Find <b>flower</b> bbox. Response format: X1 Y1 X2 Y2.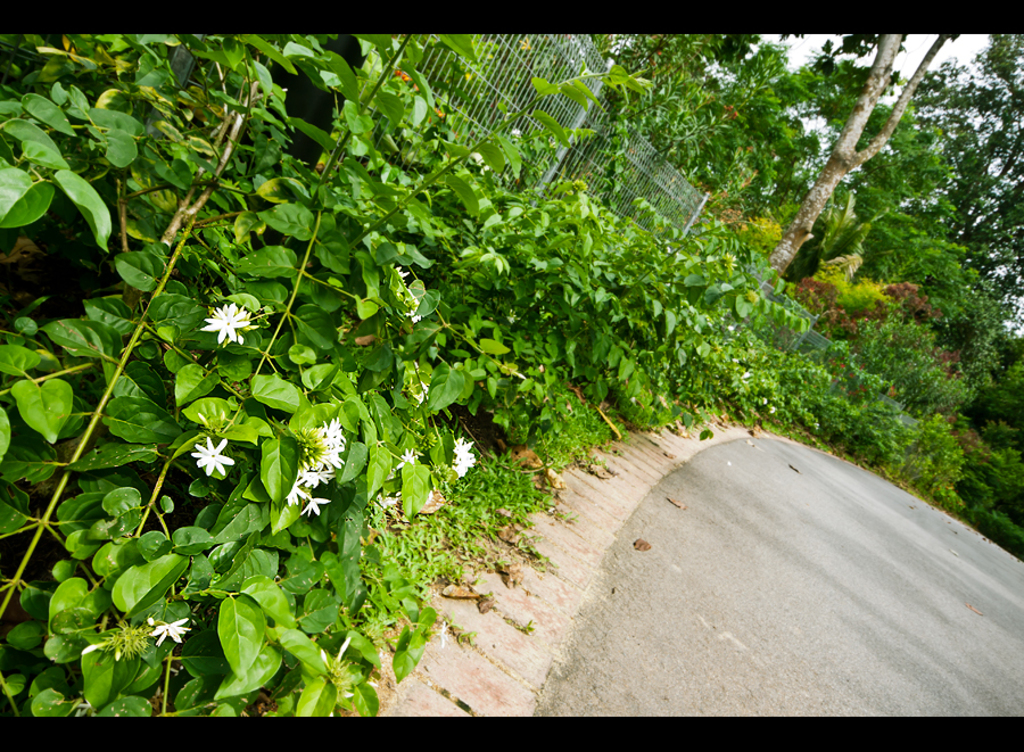
192 443 231 472.
